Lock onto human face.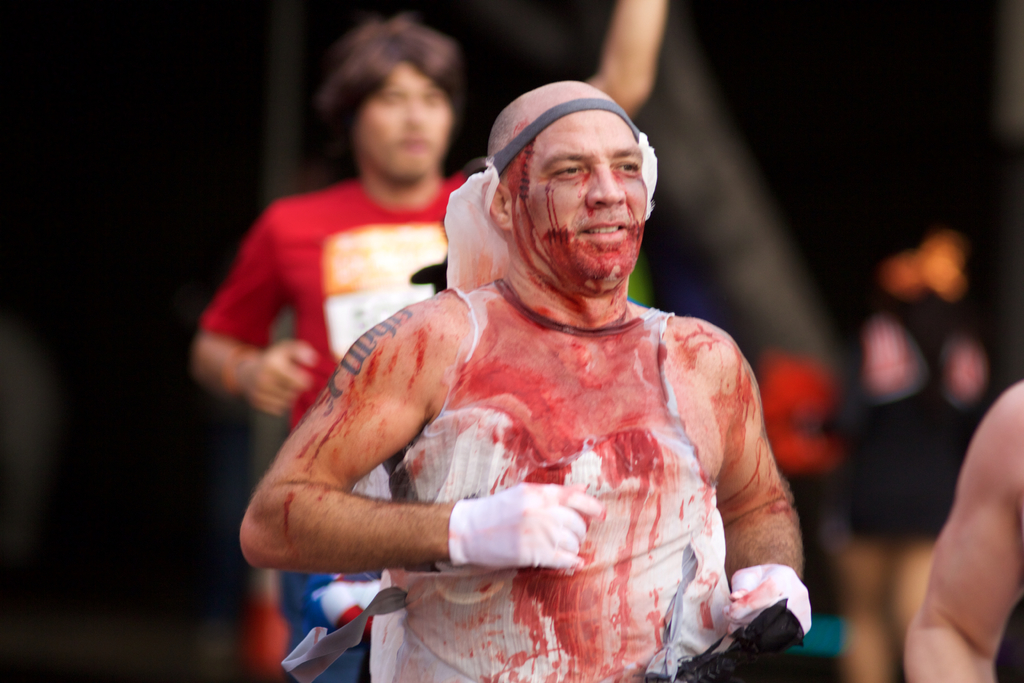
Locked: x1=505, y1=110, x2=646, y2=294.
